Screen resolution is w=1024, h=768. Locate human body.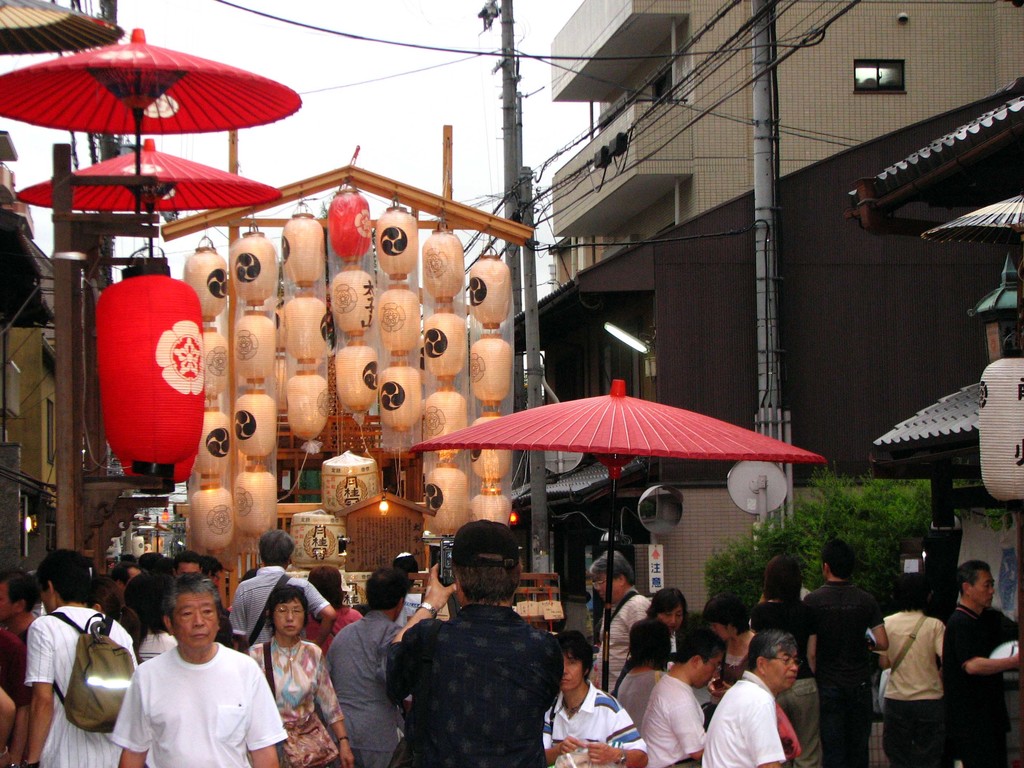
[248, 643, 361, 767].
